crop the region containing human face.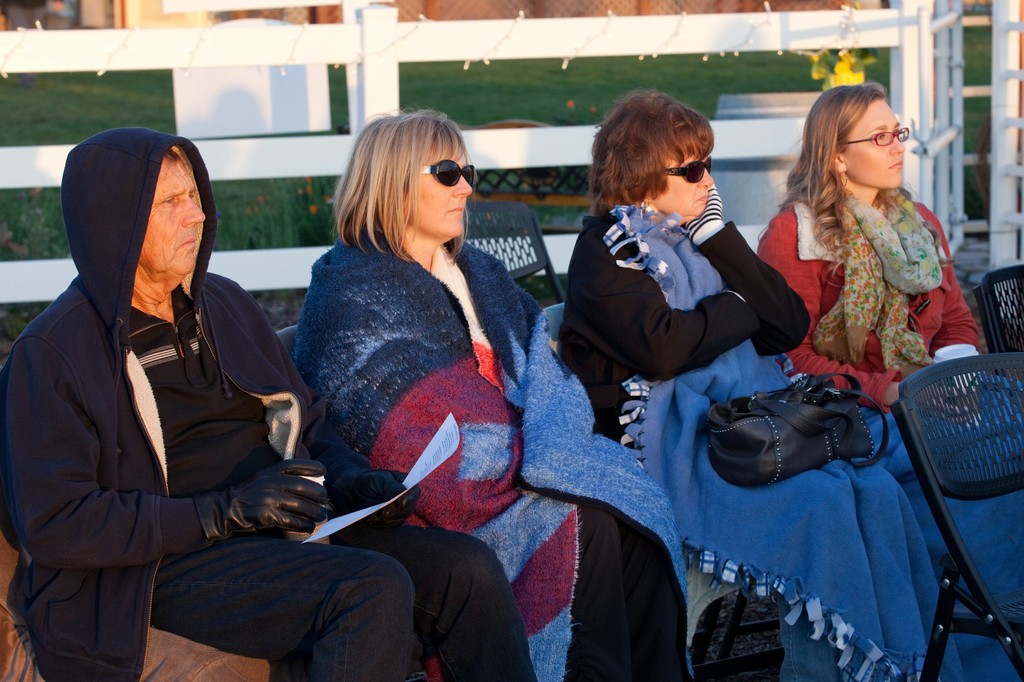
Crop region: select_region(141, 154, 205, 281).
